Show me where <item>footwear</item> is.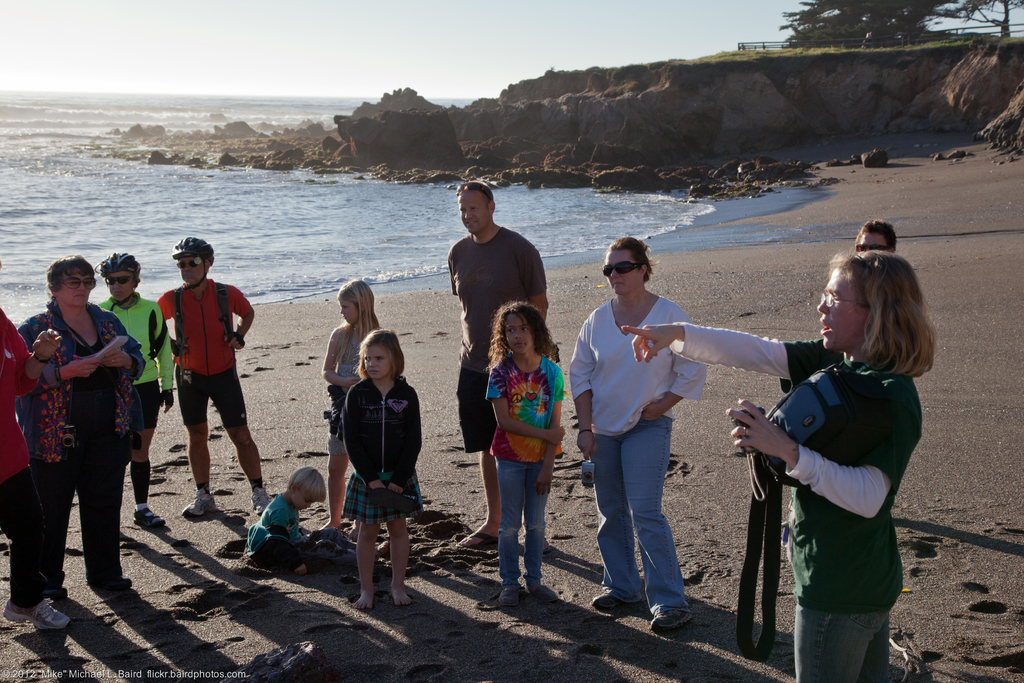
<item>footwear</item> is at x1=91 y1=574 x2=136 y2=600.
